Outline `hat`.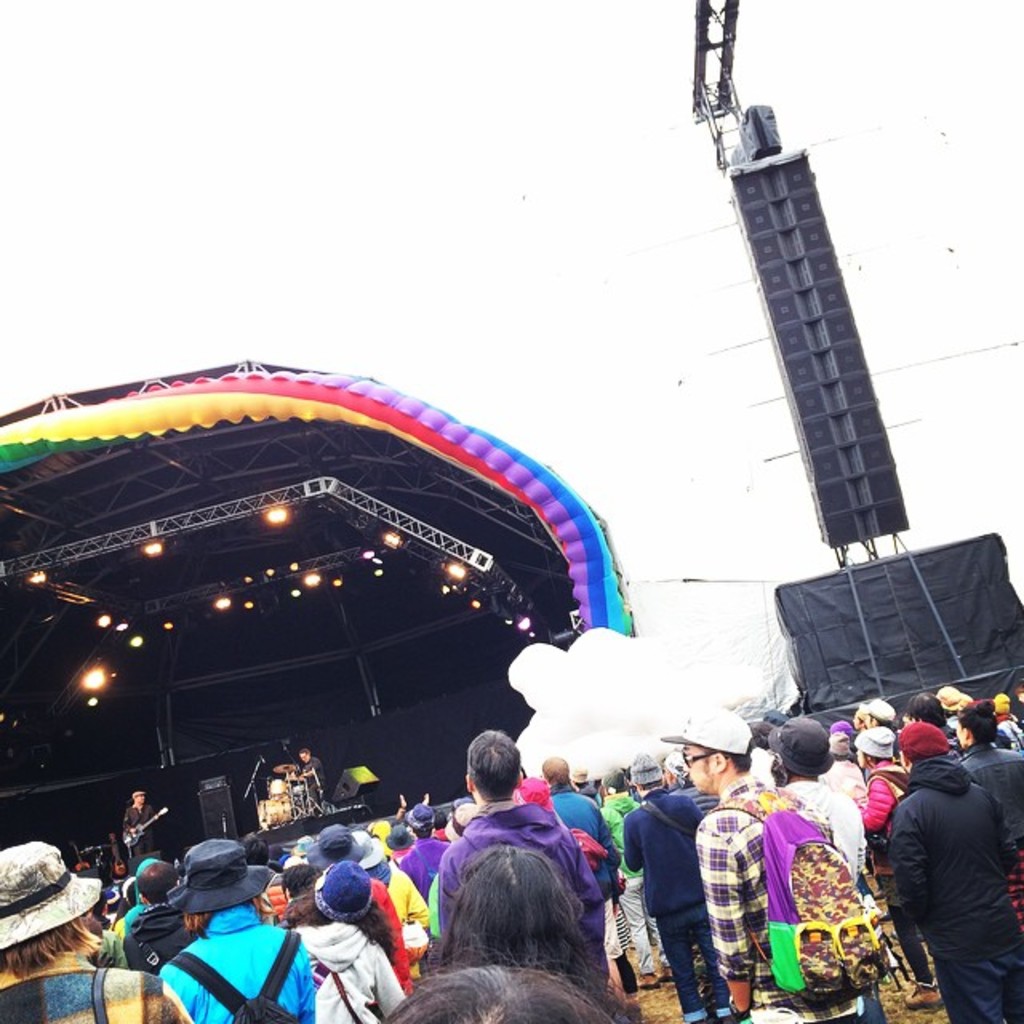
Outline: [405, 802, 435, 830].
